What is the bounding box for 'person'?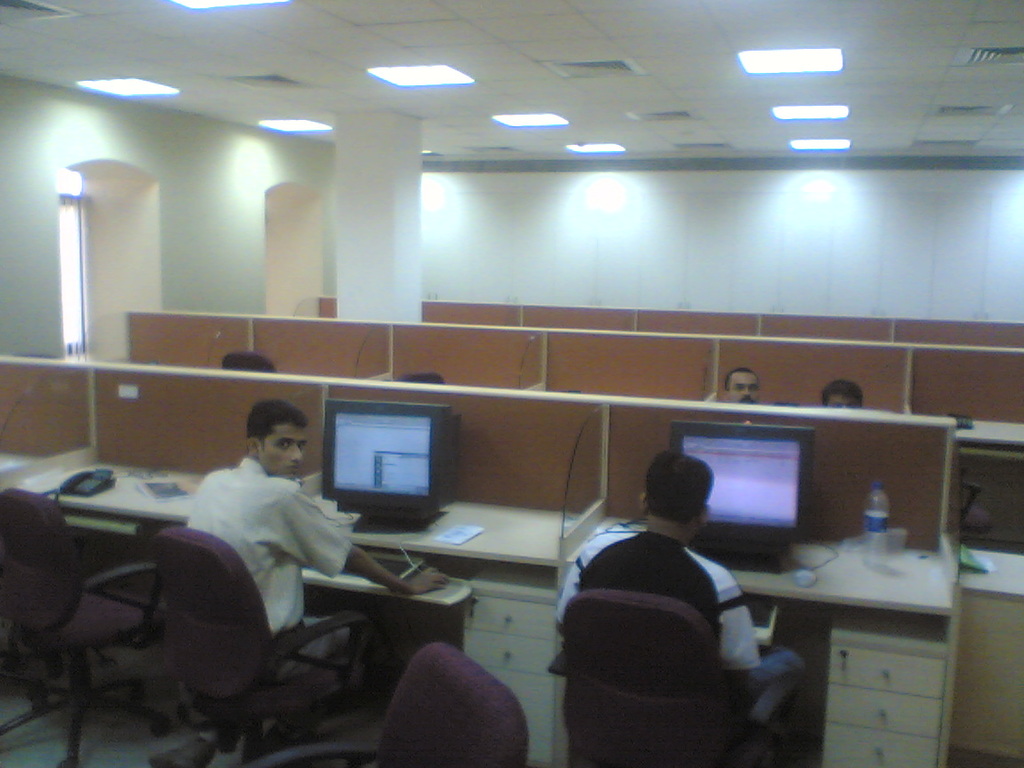
555, 451, 804, 767.
